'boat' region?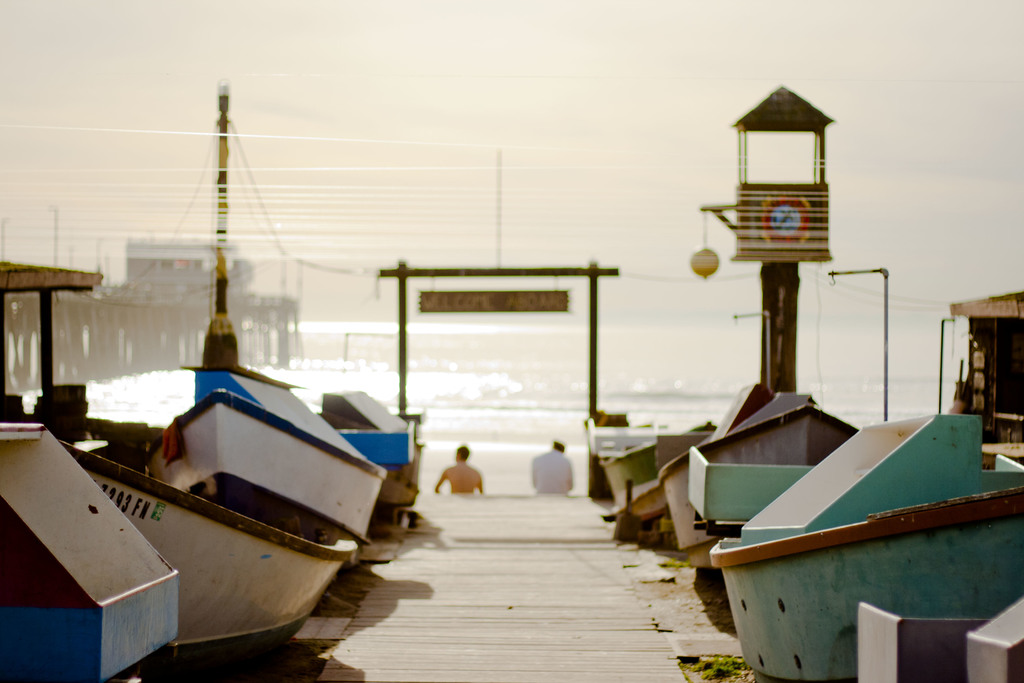
650 385 888 589
